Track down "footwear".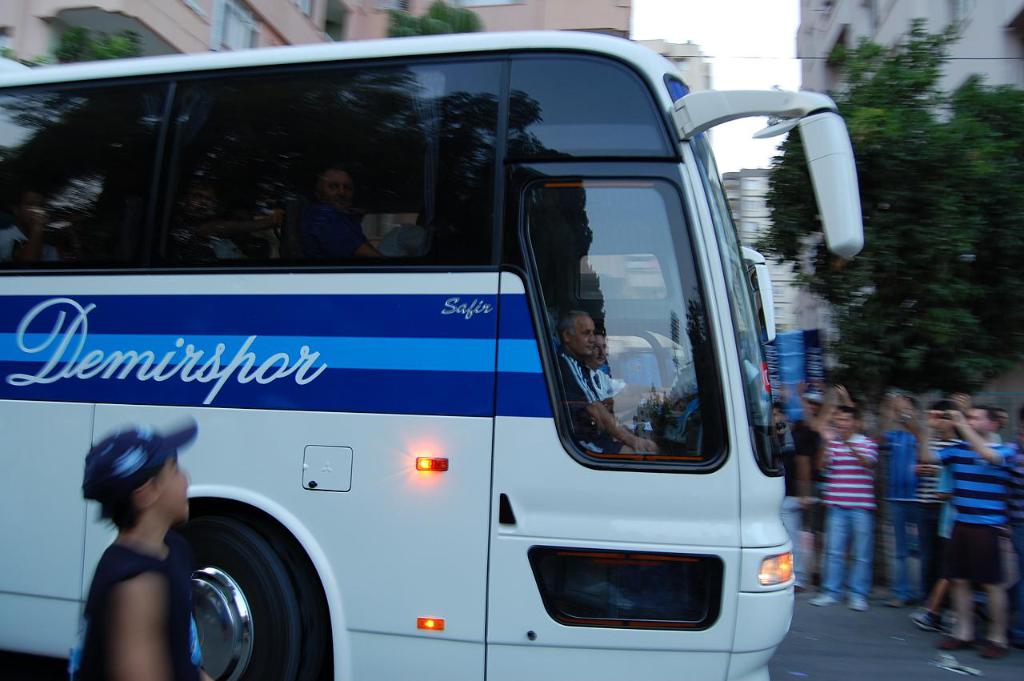
Tracked to region(980, 637, 1008, 658).
